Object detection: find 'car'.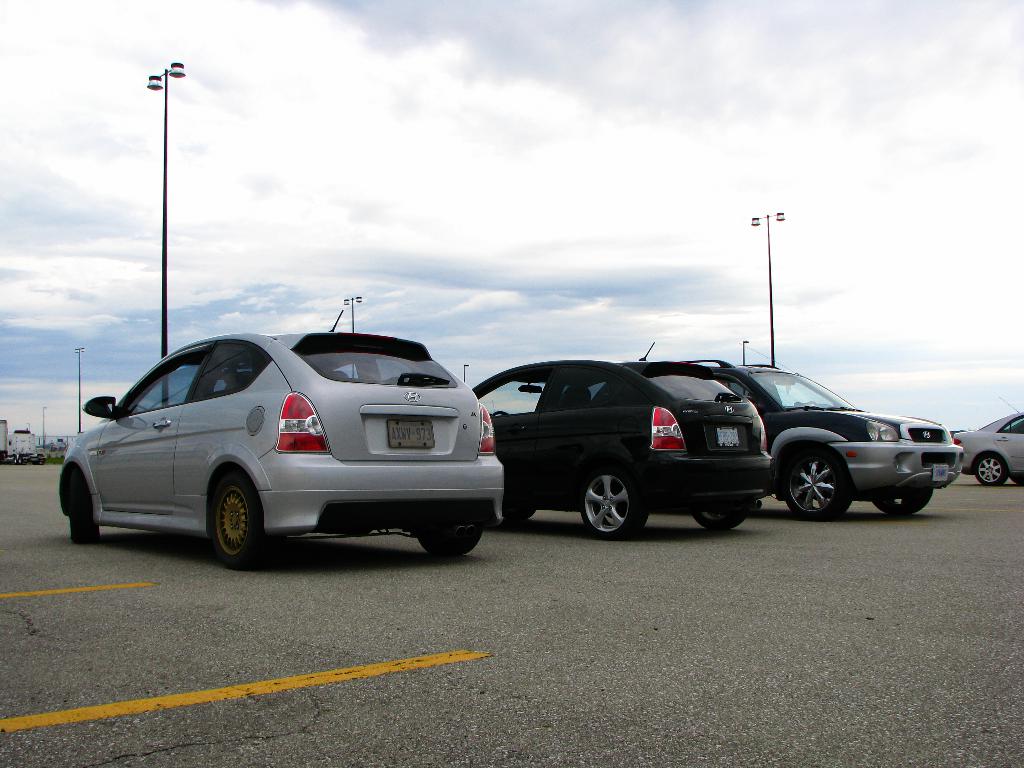
<box>463,344,780,529</box>.
